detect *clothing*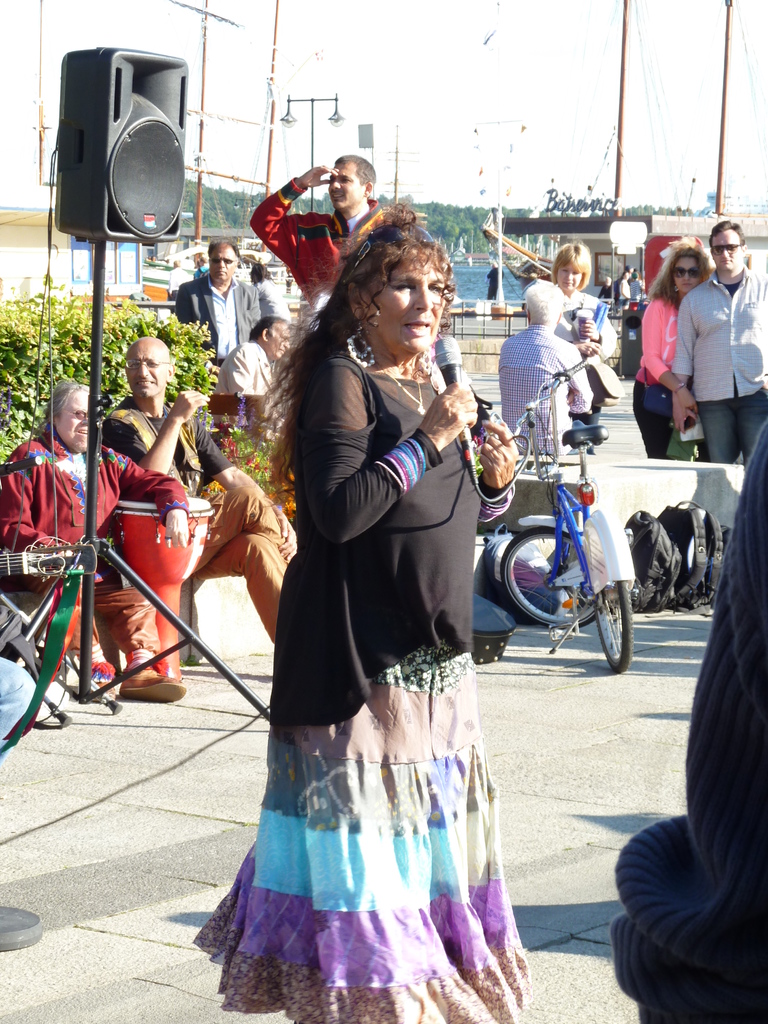
<box>246,169,388,316</box>
